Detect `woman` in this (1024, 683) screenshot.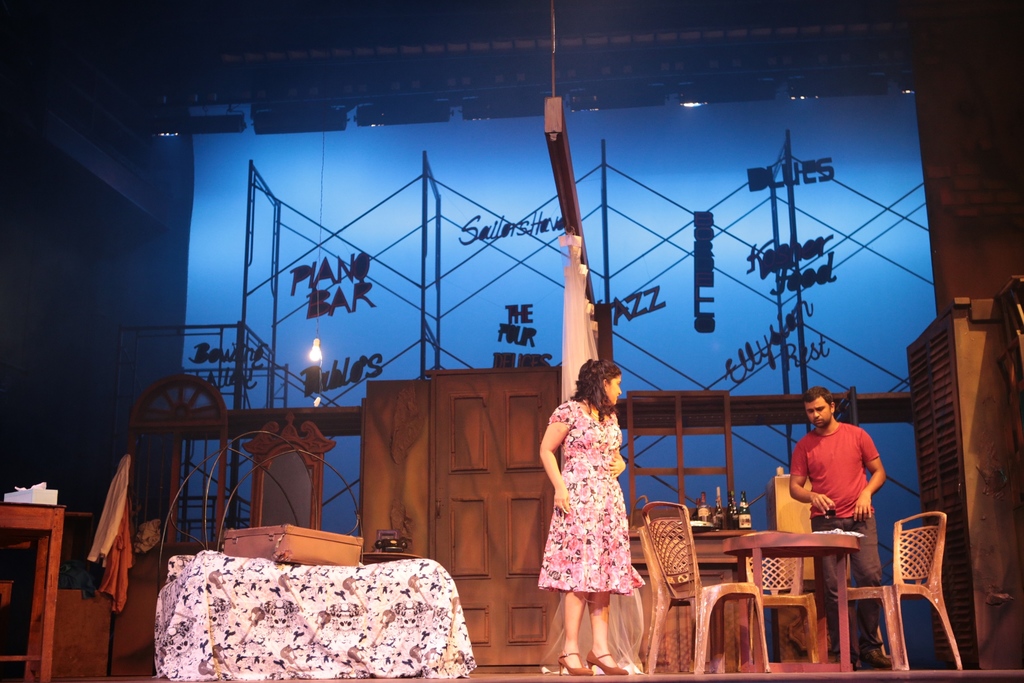
Detection: Rect(538, 352, 652, 642).
